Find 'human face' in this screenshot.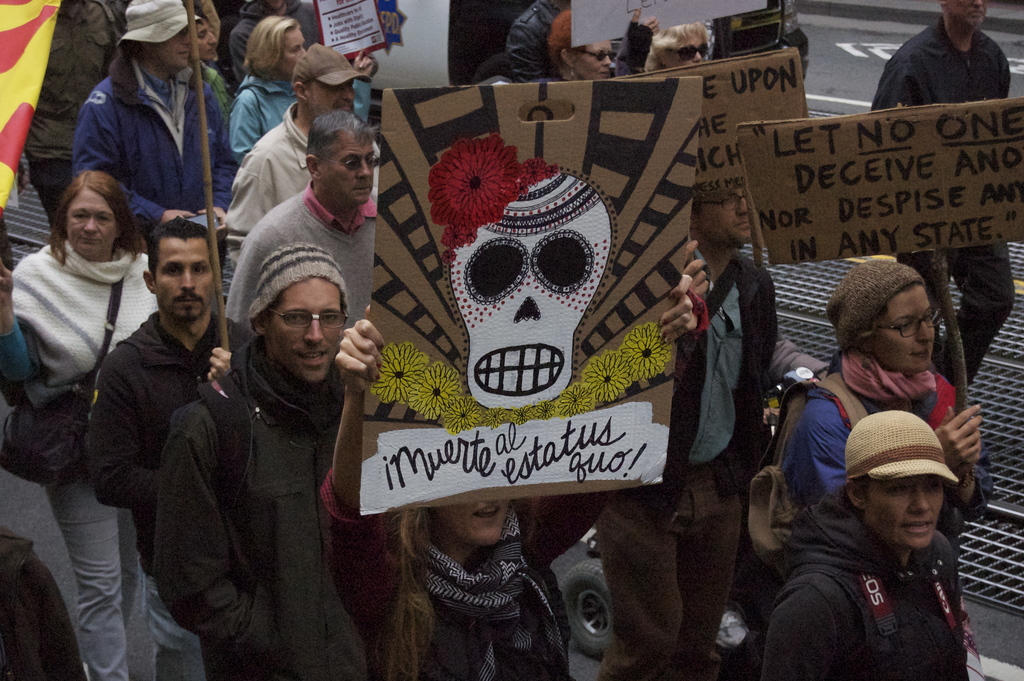
The bounding box for 'human face' is 65 186 115 258.
